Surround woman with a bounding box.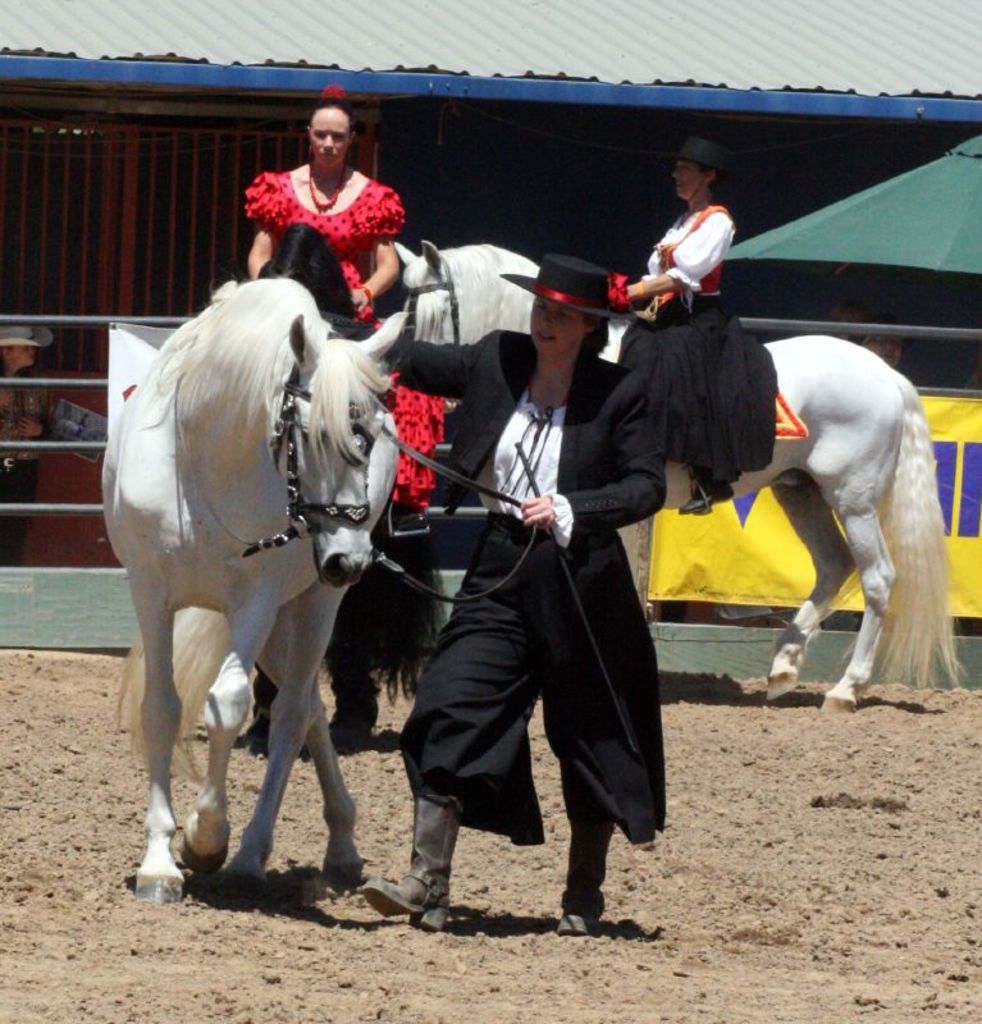
region(323, 250, 681, 928).
